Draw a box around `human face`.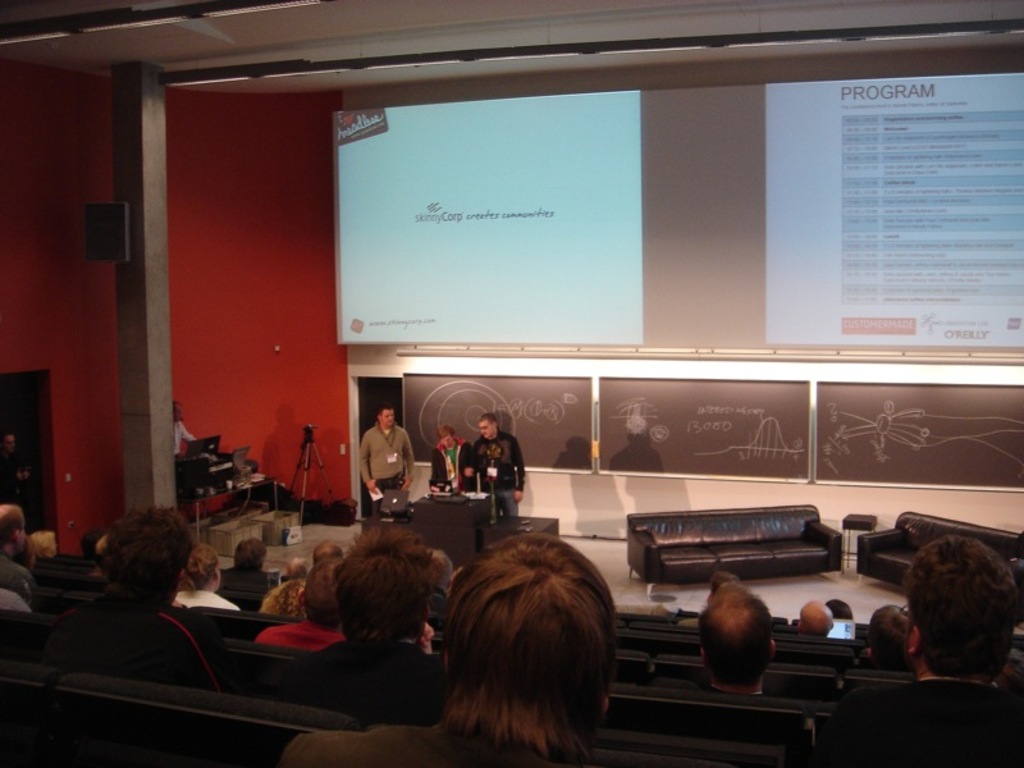
{"left": 380, "top": 408, "right": 398, "bottom": 429}.
